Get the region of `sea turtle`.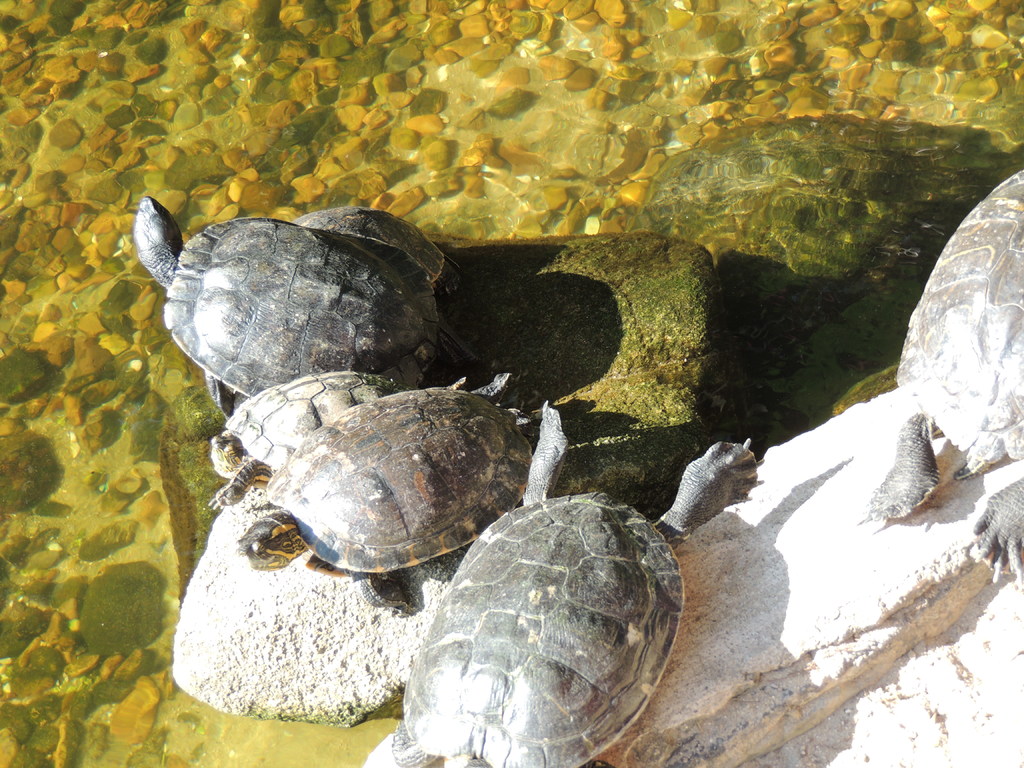
box=[230, 378, 535, 622].
